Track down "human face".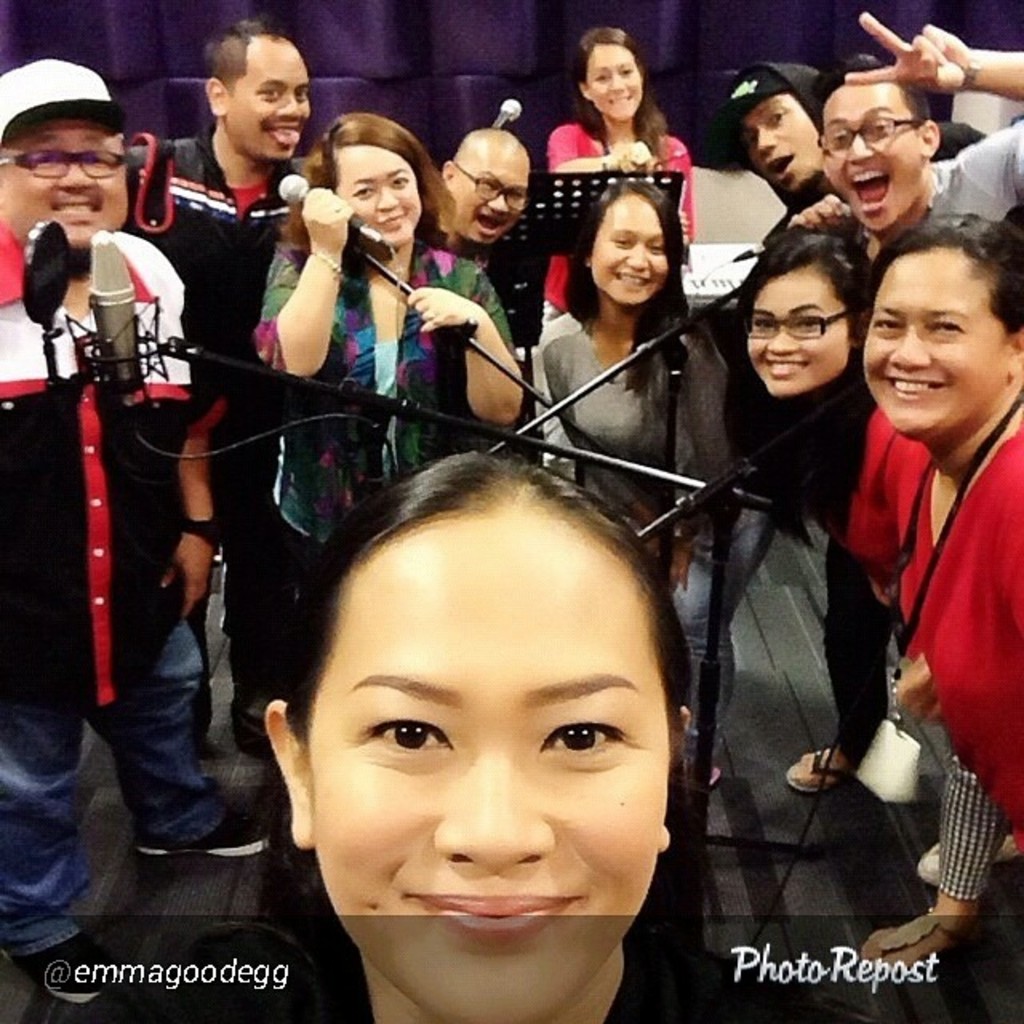
Tracked to <bbox>2, 118, 131, 256</bbox>.
